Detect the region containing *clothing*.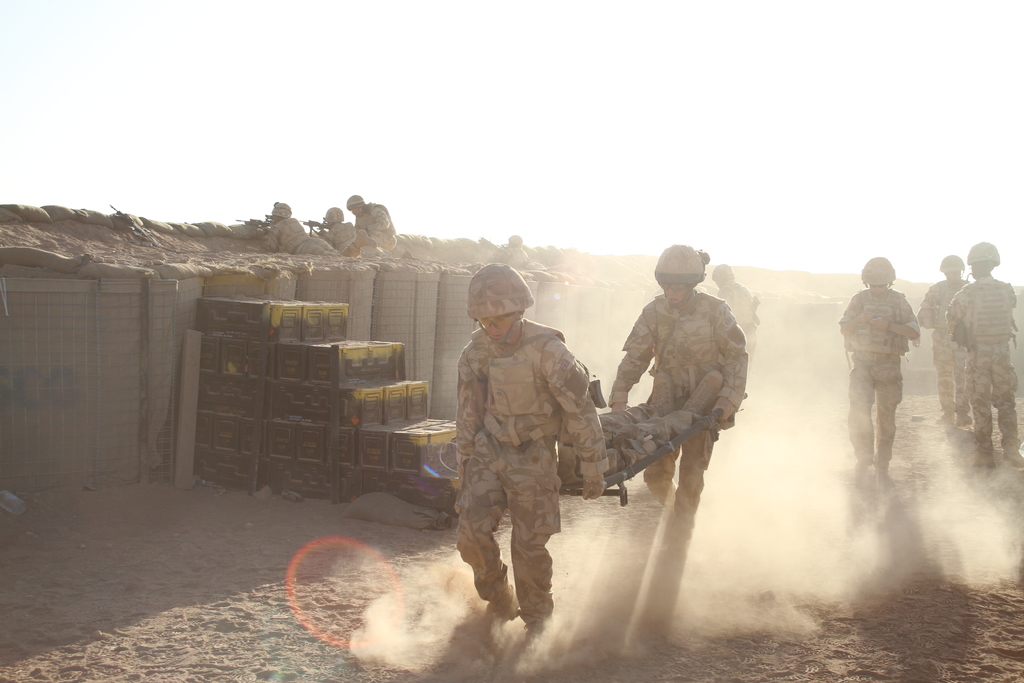
BBox(441, 285, 618, 630).
